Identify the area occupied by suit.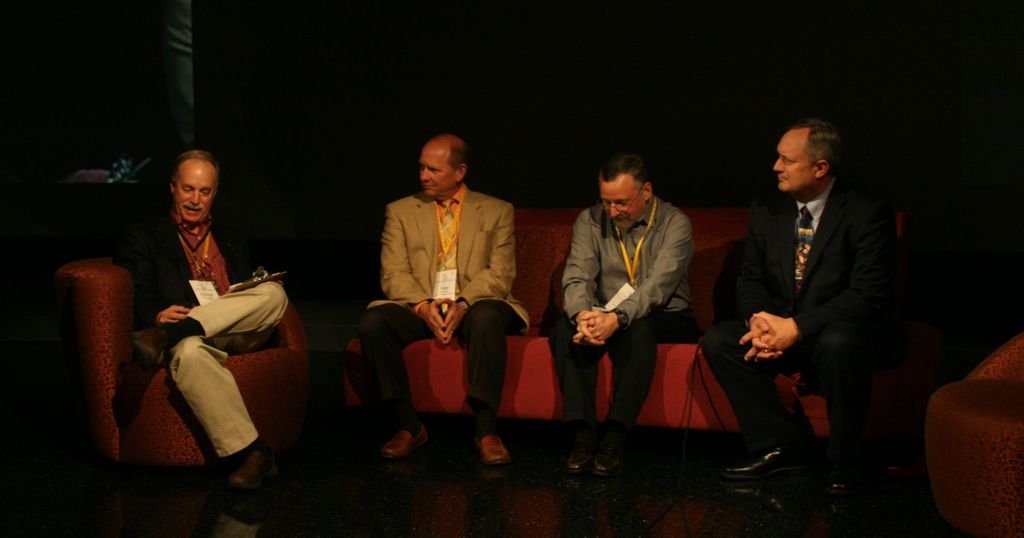
Area: [x1=360, y1=191, x2=514, y2=438].
